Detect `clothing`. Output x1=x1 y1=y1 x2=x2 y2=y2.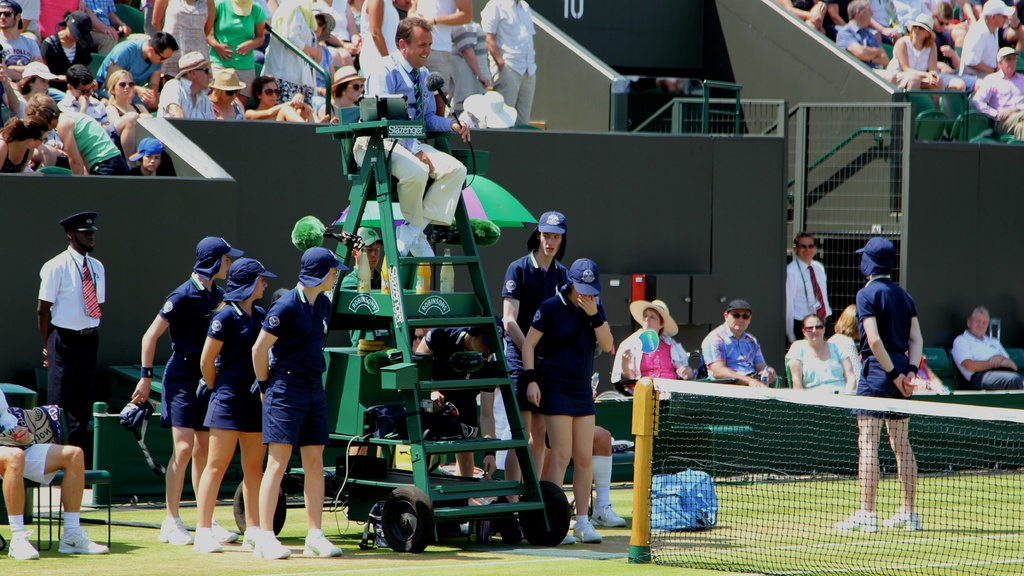
x1=0 y1=401 x2=54 y2=482.
